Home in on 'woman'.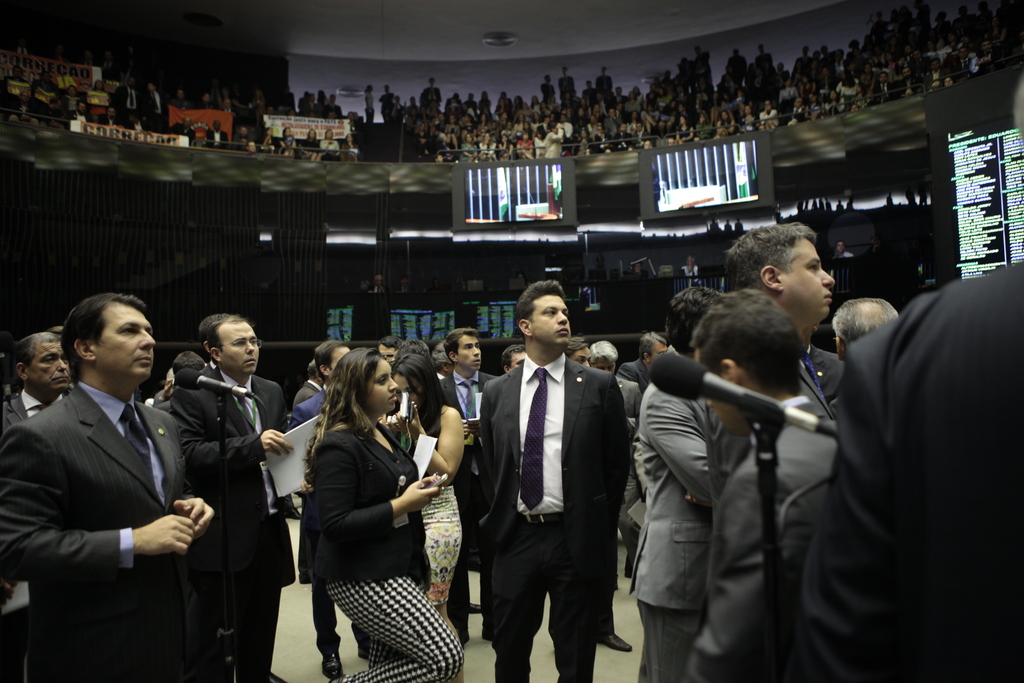
Homed in at 677, 117, 697, 143.
